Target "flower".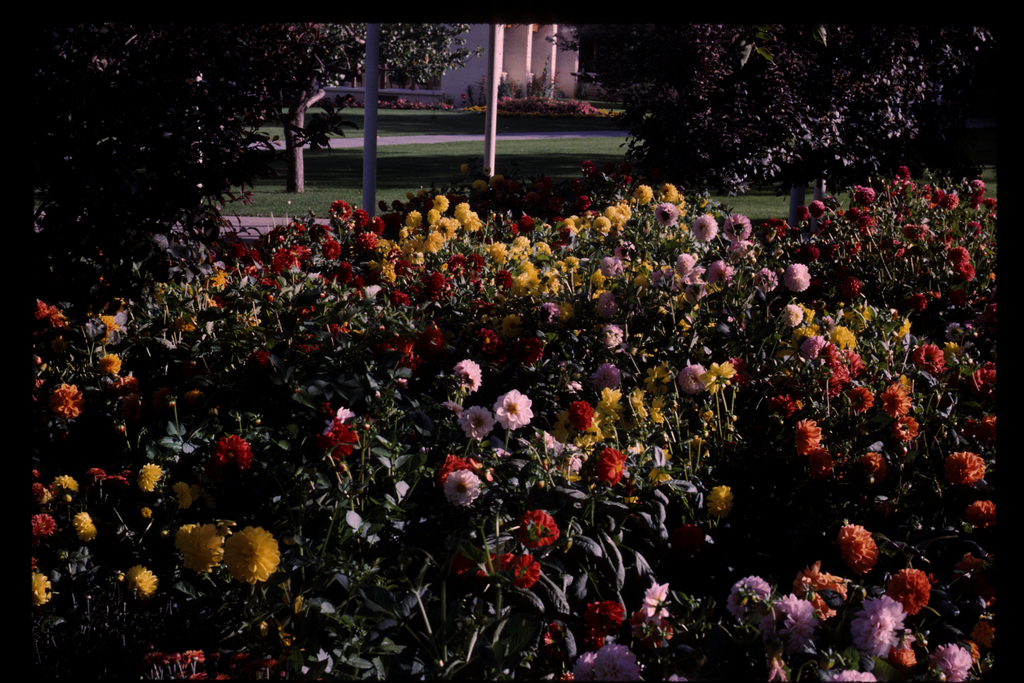
Target region: (521, 507, 557, 544).
